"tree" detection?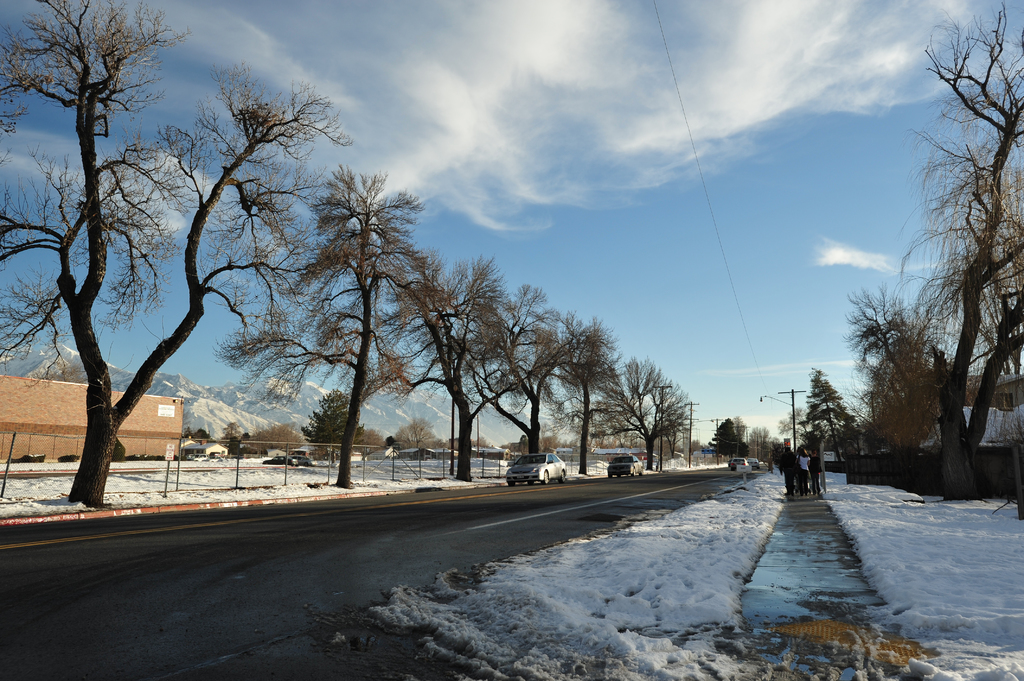
(left=199, top=146, right=429, bottom=490)
